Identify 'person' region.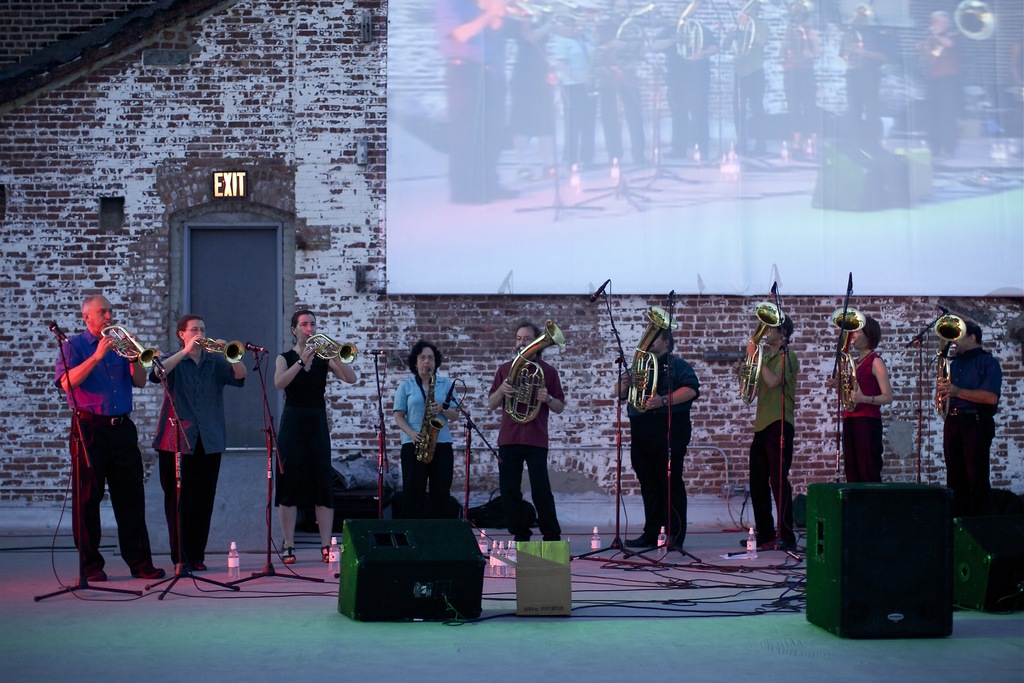
Region: rect(826, 315, 897, 488).
